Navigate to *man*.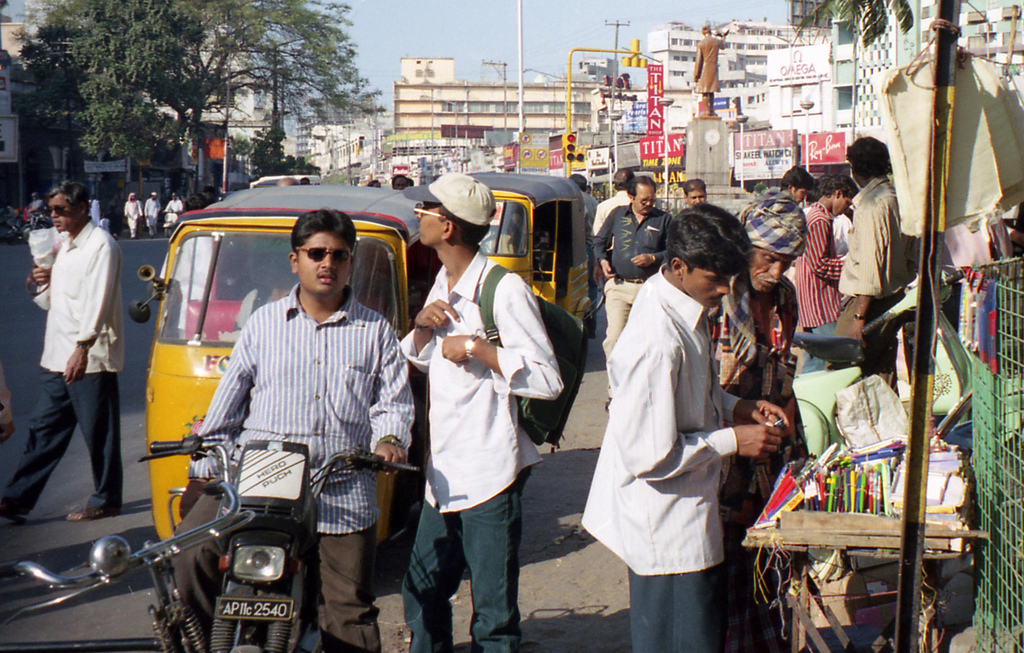
Navigation target: {"left": 0, "top": 178, "right": 127, "bottom": 525}.
